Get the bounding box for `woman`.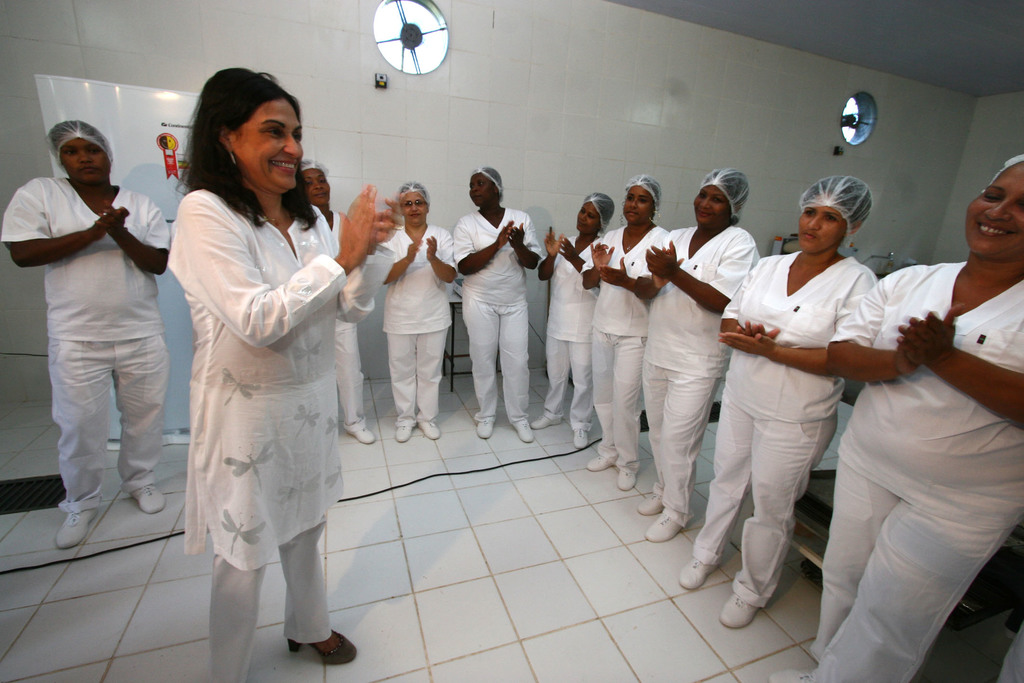
<box>681,173,876,632</box>.
